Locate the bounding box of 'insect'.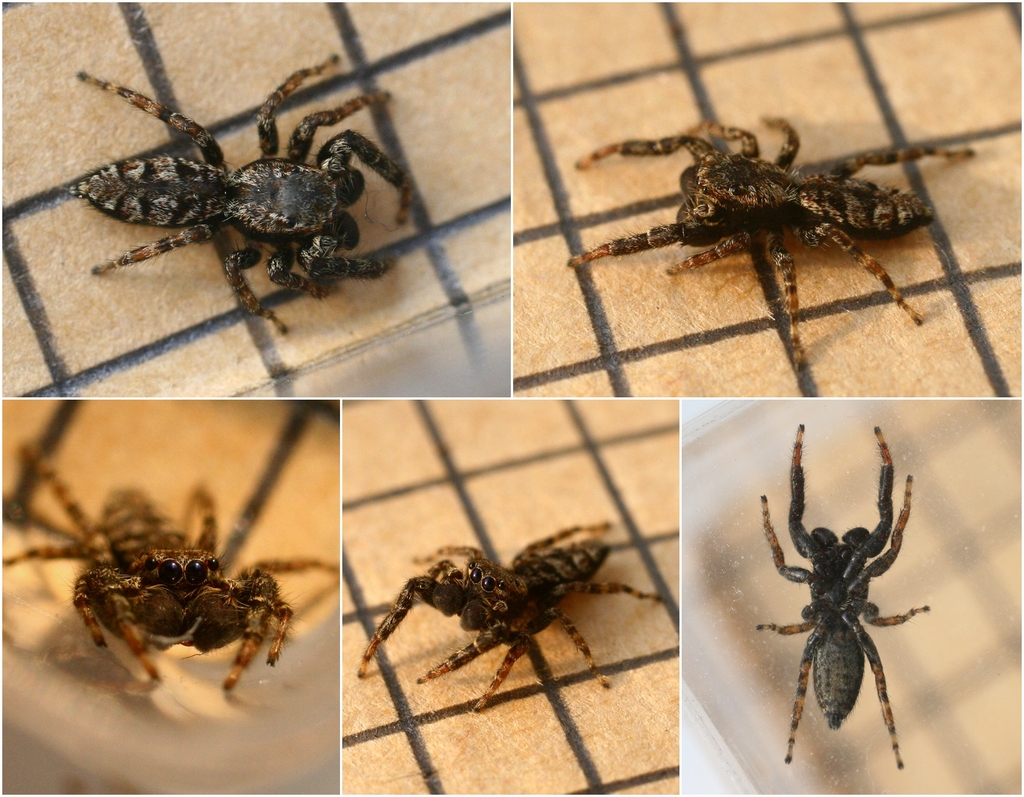
Bounding box: x1=550 y1=108 x2=976 y2=366.
